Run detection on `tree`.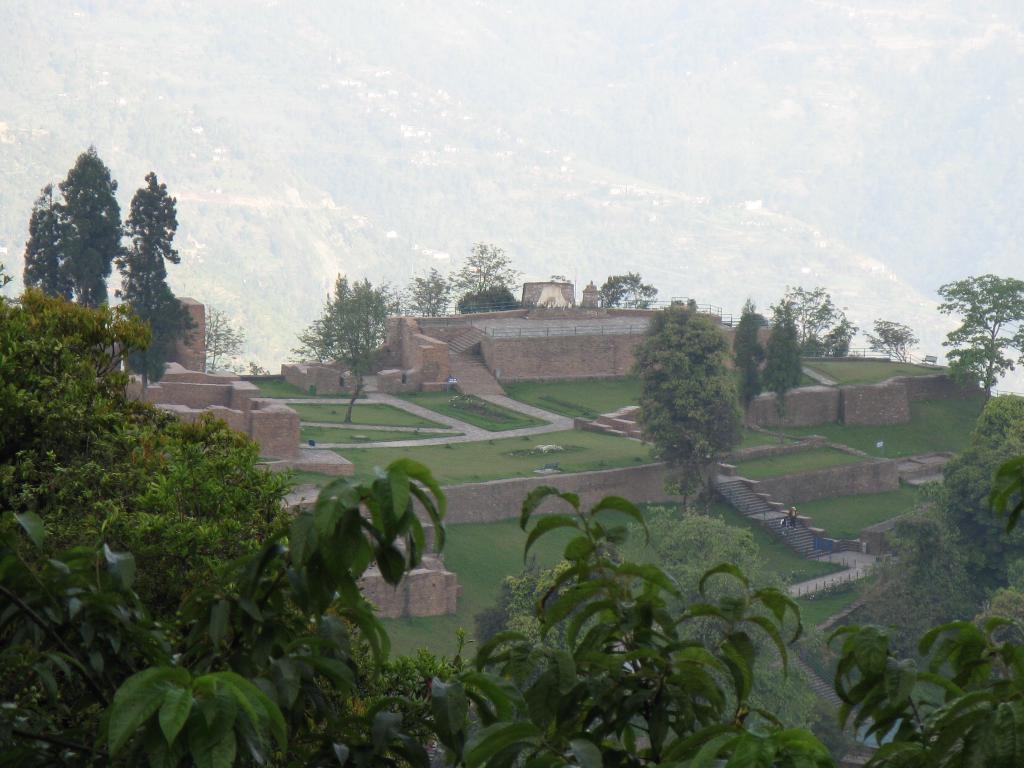
Result: <bbox>584, 268, 657, 328</bbox>.
